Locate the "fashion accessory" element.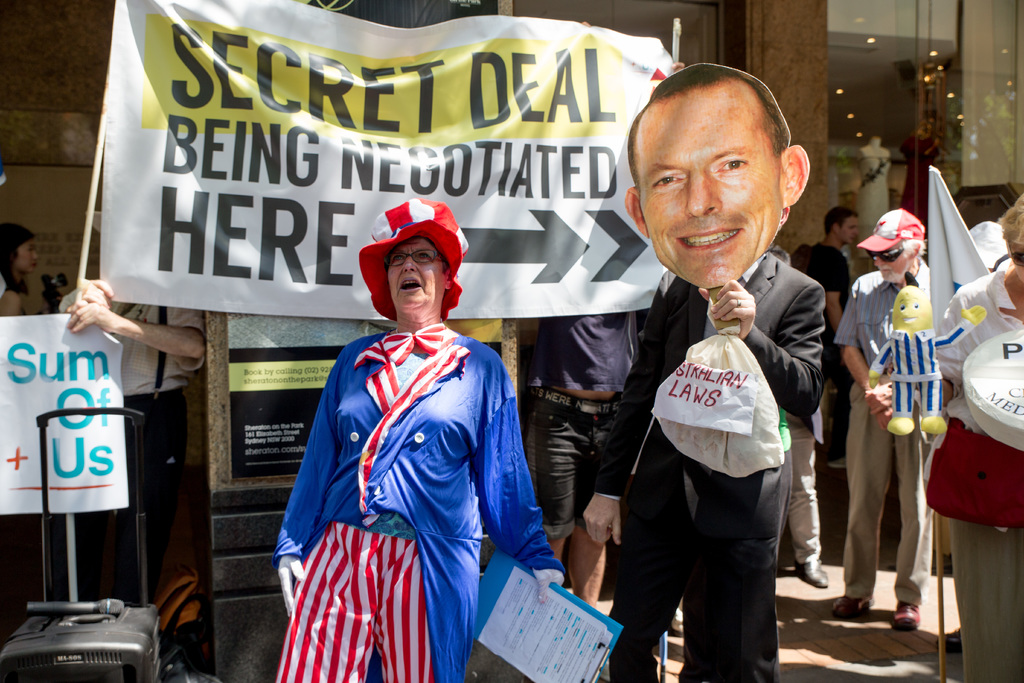
Element bbox: BBox(935, 625, 965, 654).
